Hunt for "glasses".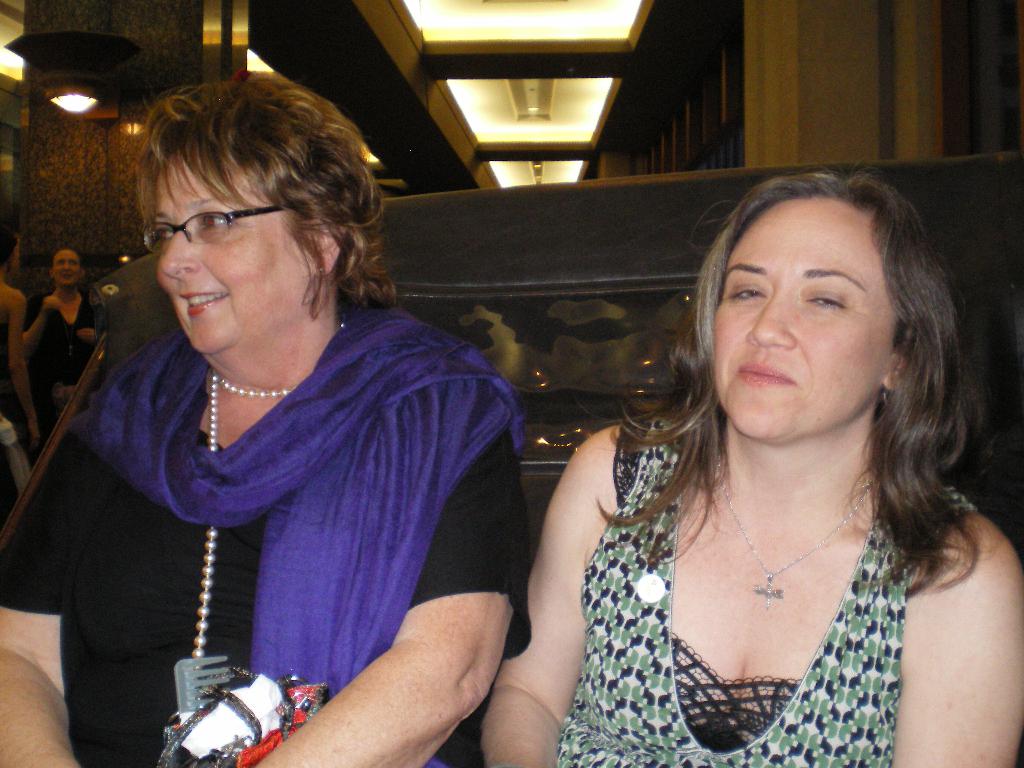
Hunted down at pyautogui.locateOnScreen(143, 196, 295, 250).
